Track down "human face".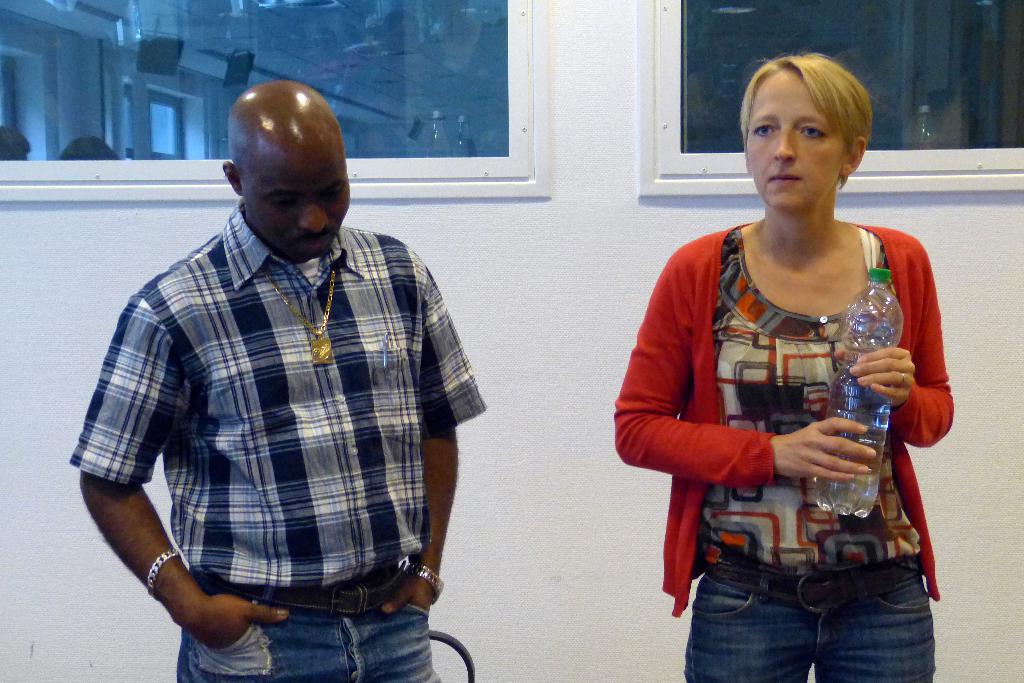
Tracked to 241 149 350 260.
